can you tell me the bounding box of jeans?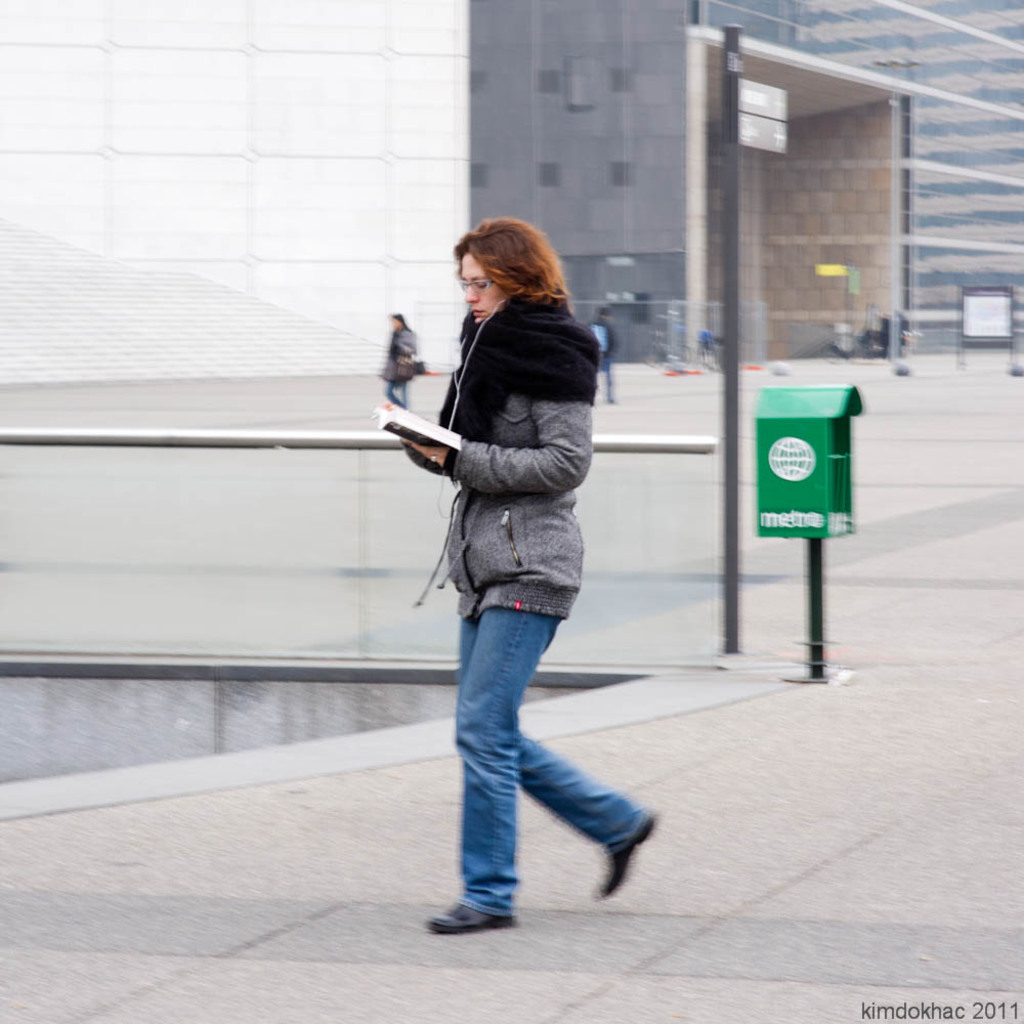
Rect(459, 595, 658, 918).
